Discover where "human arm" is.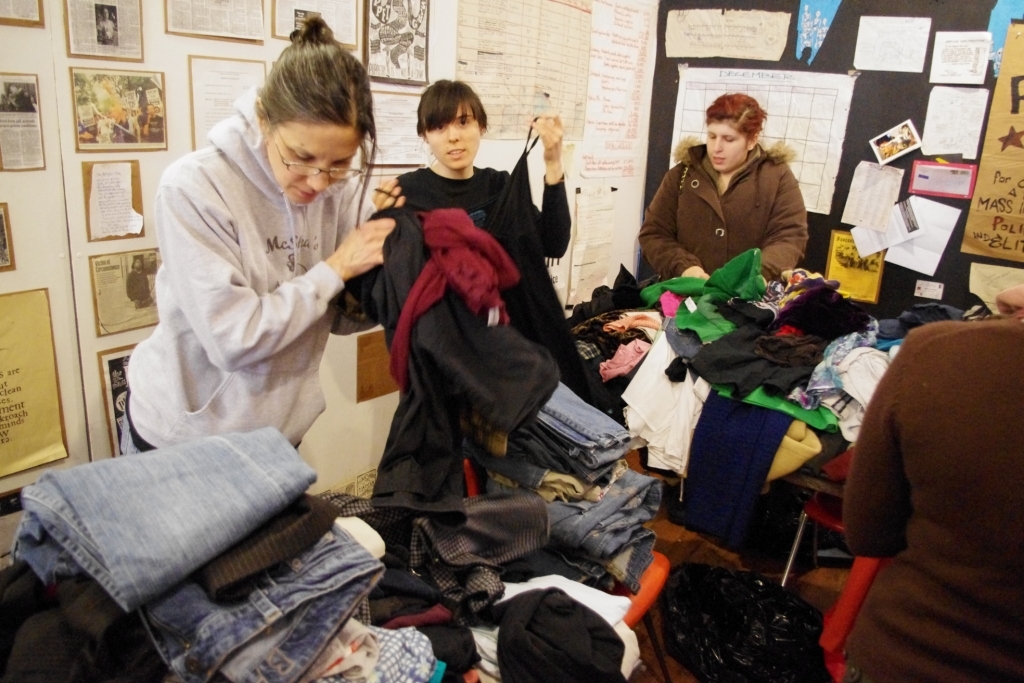
Discovered at (x1=642, y1=162, x2=715, y2=286).
